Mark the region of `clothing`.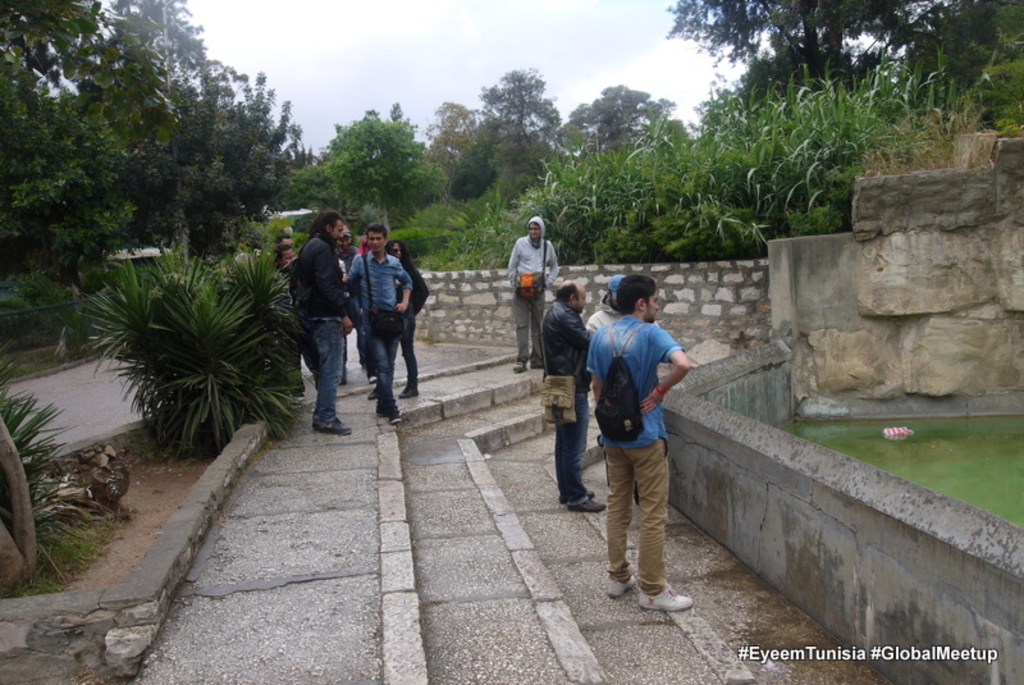
Region: BBox(500, 237, 539, 370).
